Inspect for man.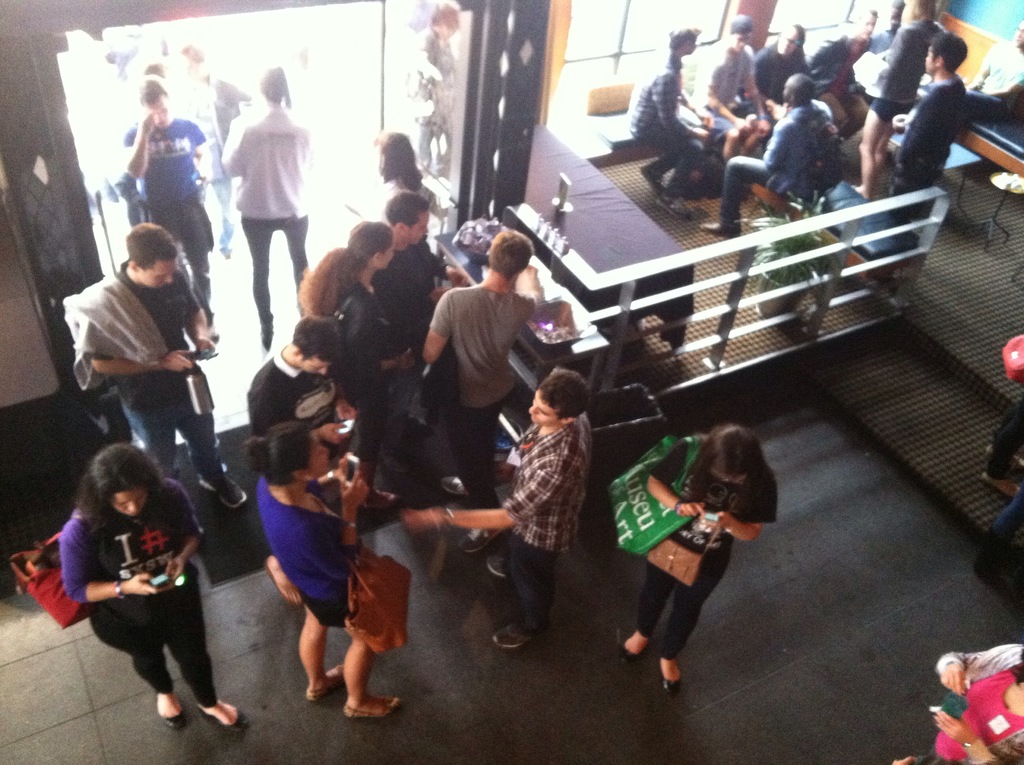
Inspection: detection(397, 367, 593, 647).
